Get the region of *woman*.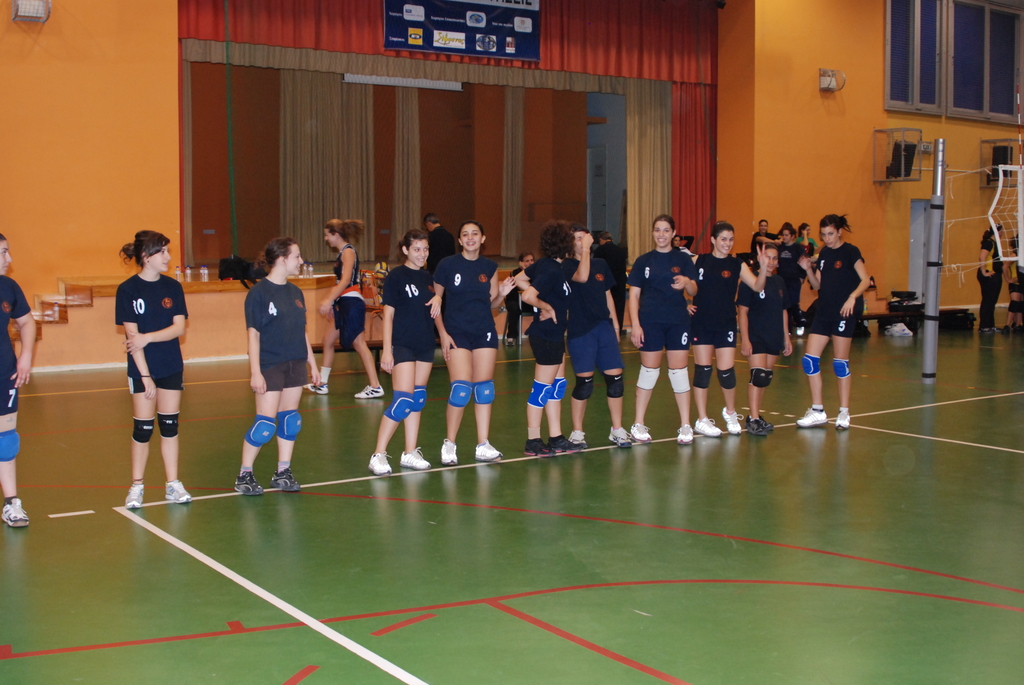
{"left": 621, "top": 216, "right": 696, "bottom": 447}.
